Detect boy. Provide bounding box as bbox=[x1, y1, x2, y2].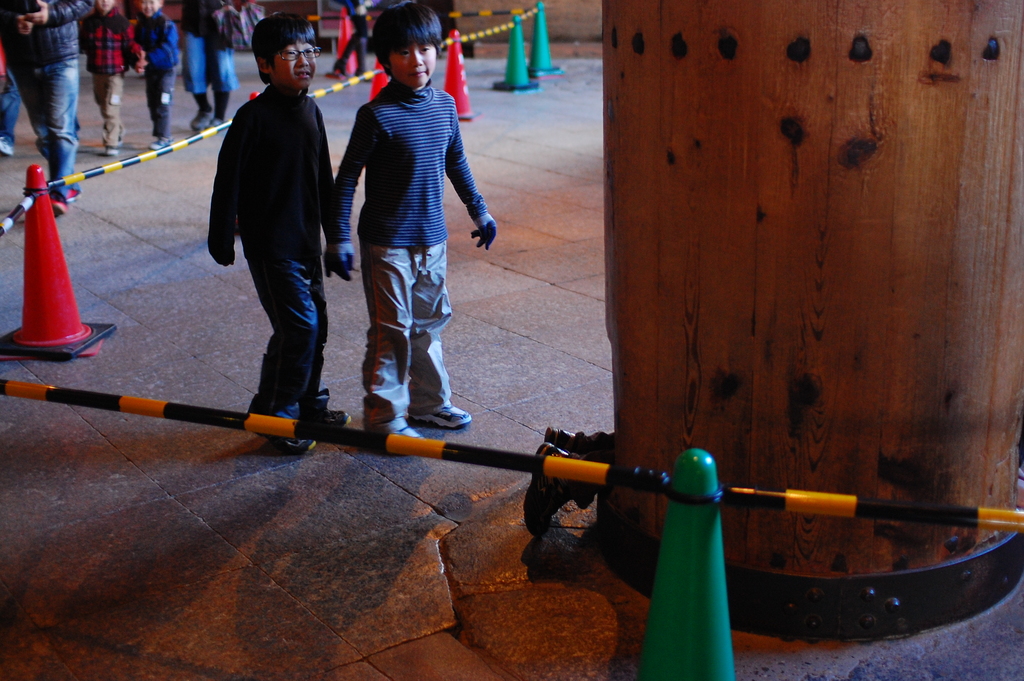
bbox=[136, 0, 180, 150].
